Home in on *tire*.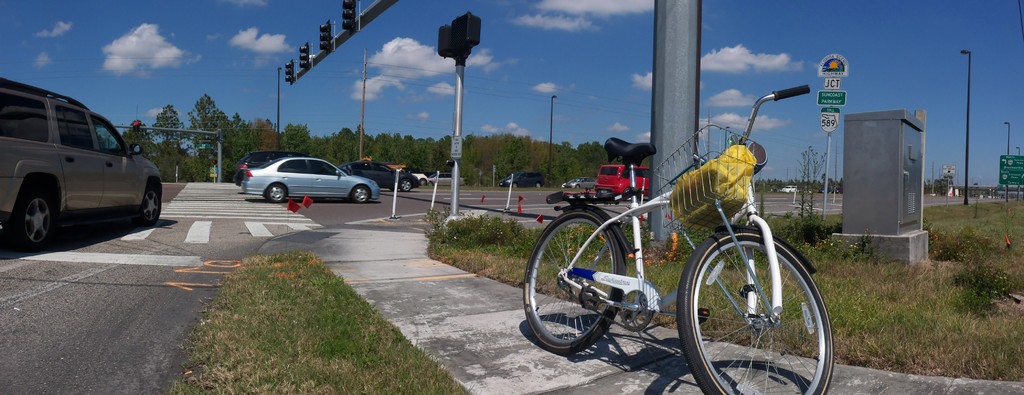
Homed in at 401, 179, 415, 190.
